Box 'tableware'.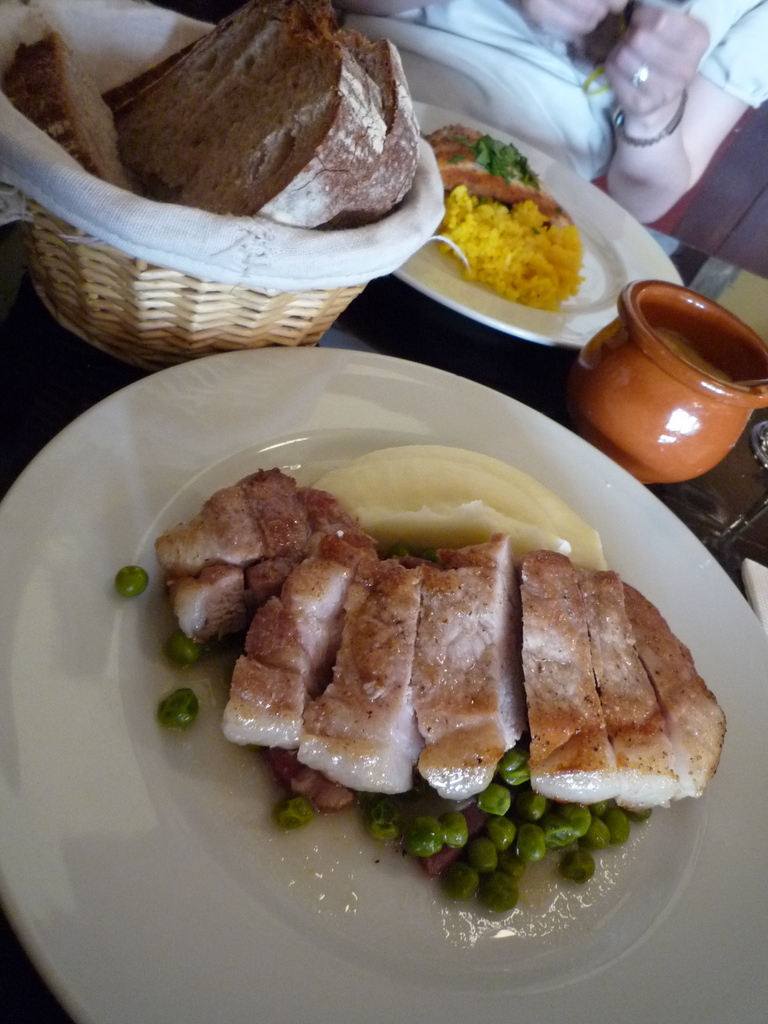
(left=0, top=333, right=767, bottom=1023).
